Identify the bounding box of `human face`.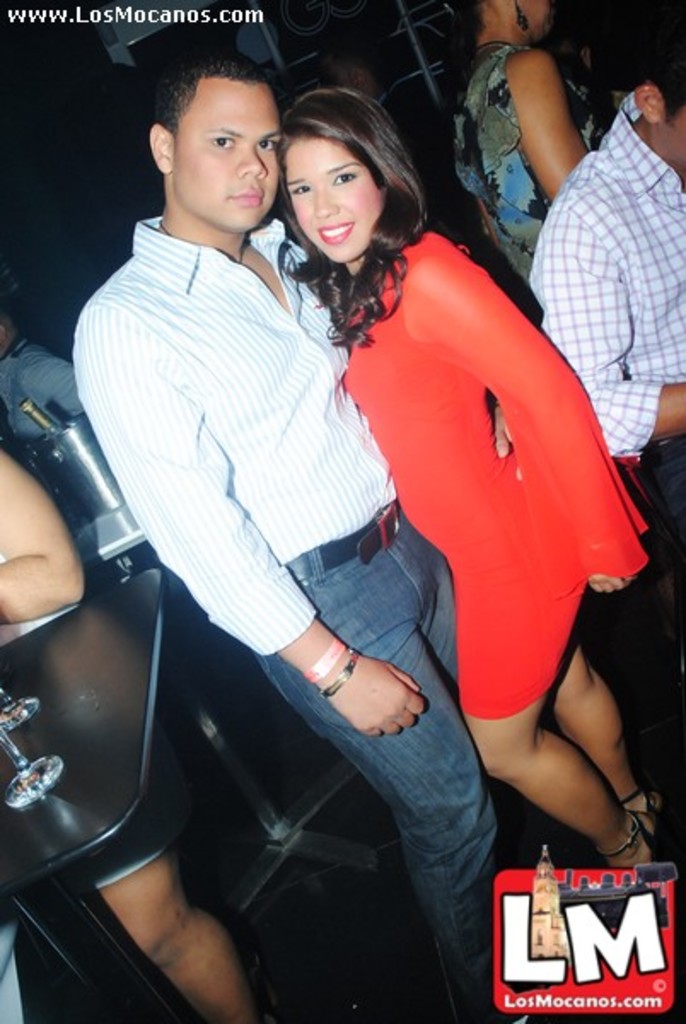
280/130/386/263.
